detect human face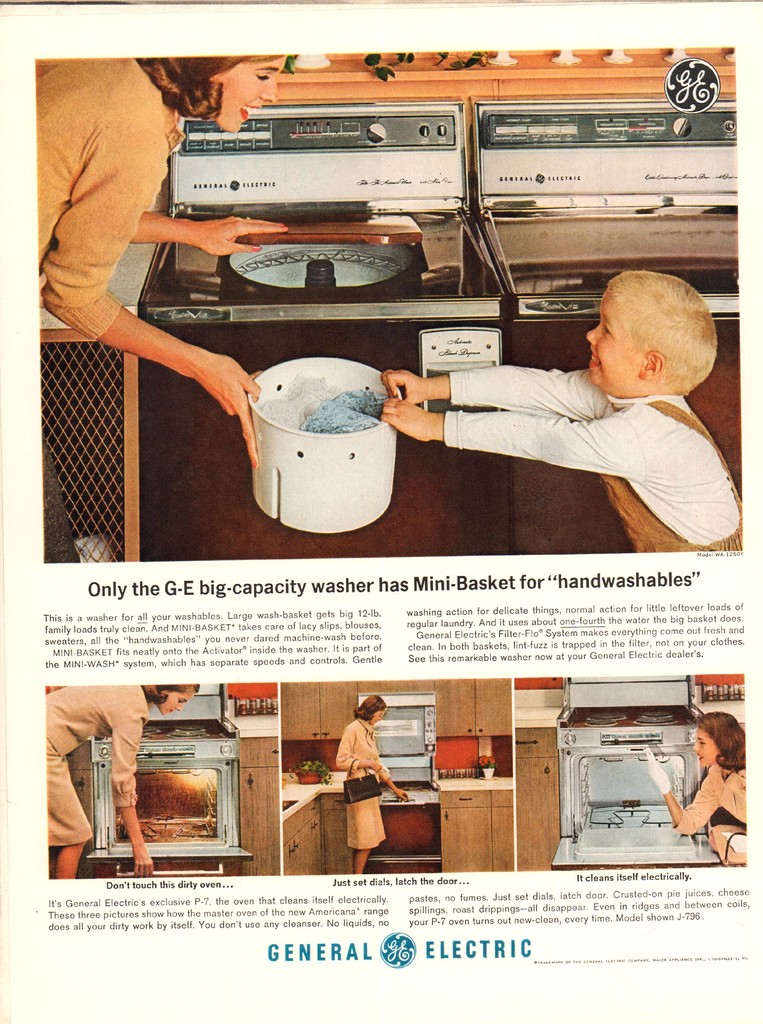
l=366, t=709, r=385, b=725
